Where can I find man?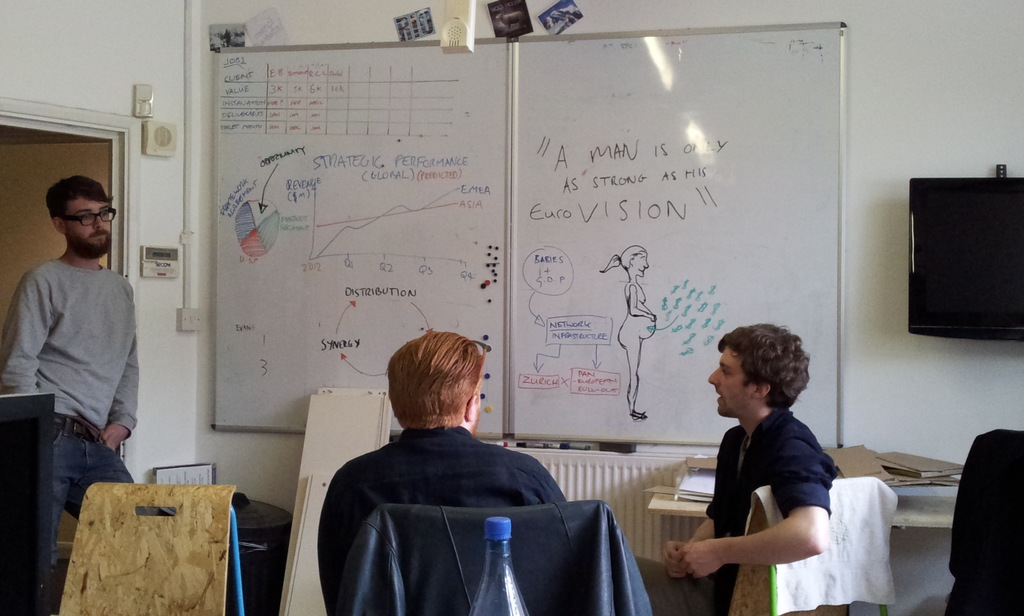
You can find it at select_region(317, 327, 570, 615).
